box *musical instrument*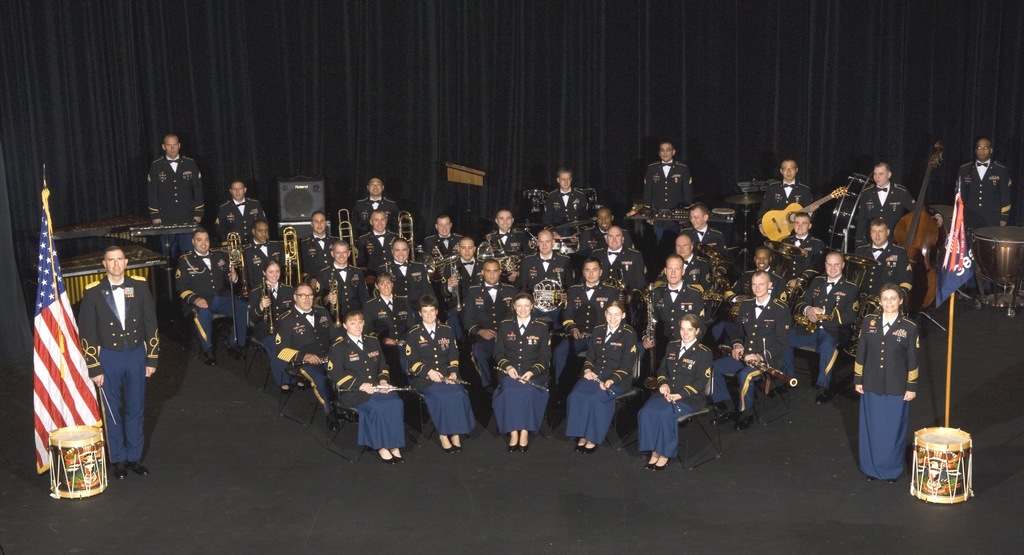
[left=287, top=339, right=335, bottom=369]
